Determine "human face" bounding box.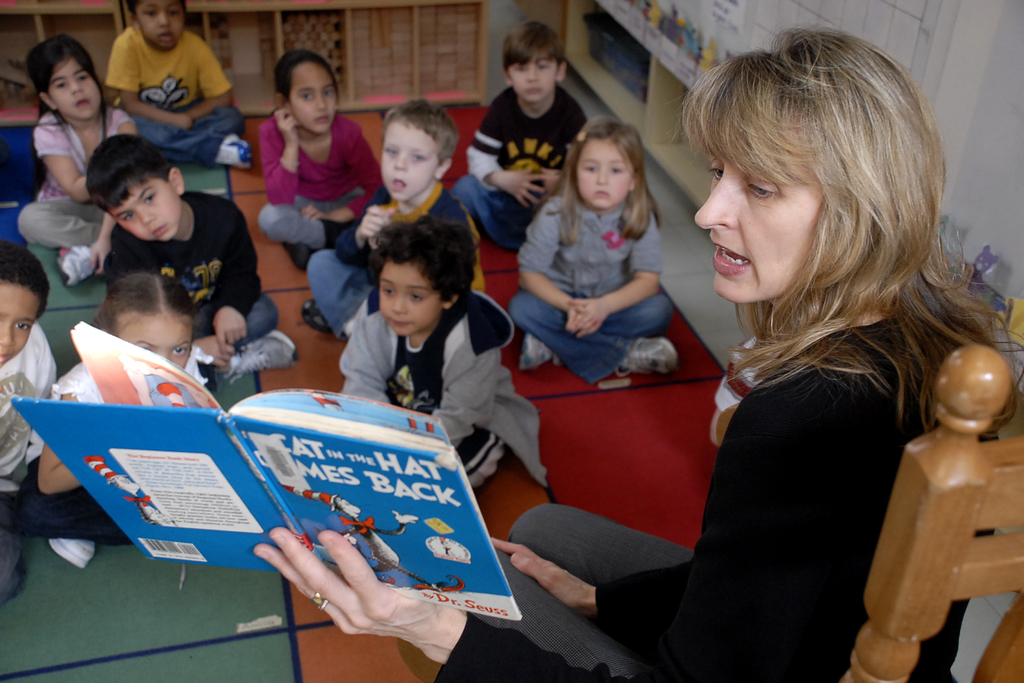
Determined: locate(576, 135, 638, 207).
